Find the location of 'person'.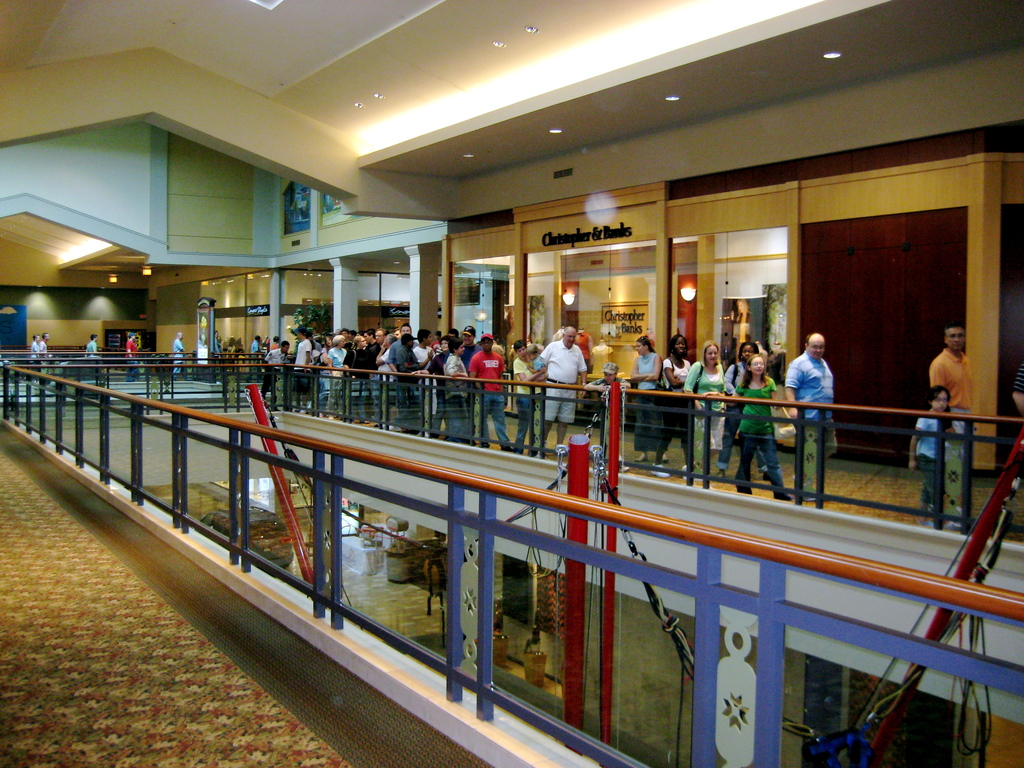
Location: x1=538 y1=321 x2=590 y2=456.
